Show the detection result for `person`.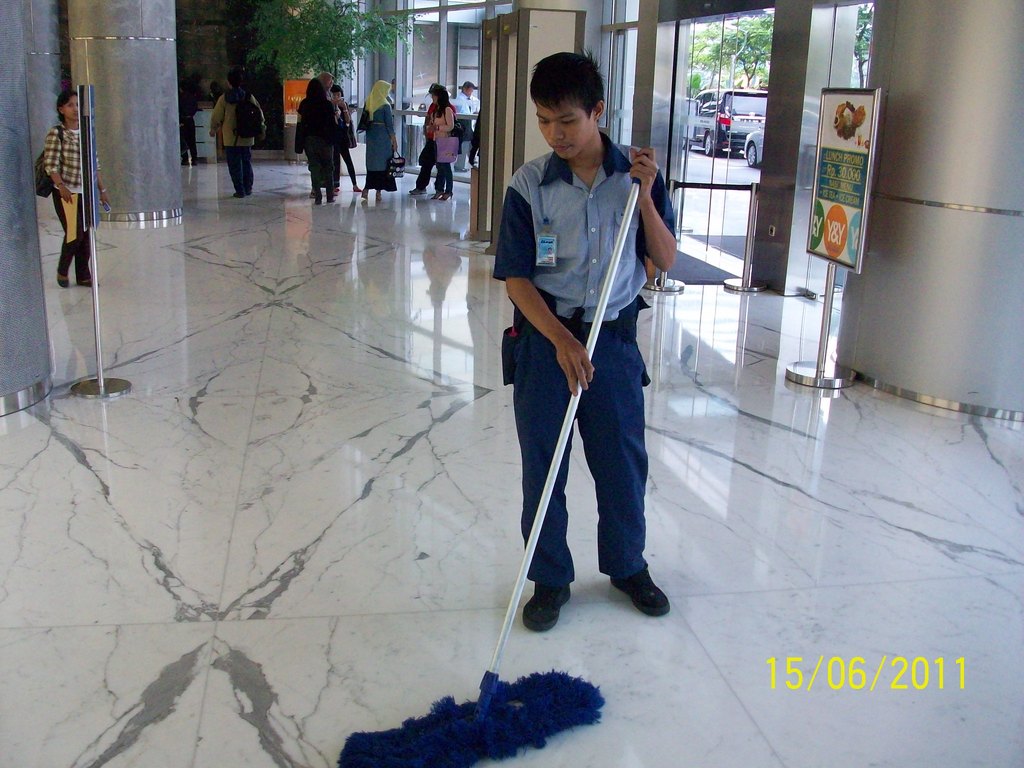
detection(456, 80, 479, 171).
